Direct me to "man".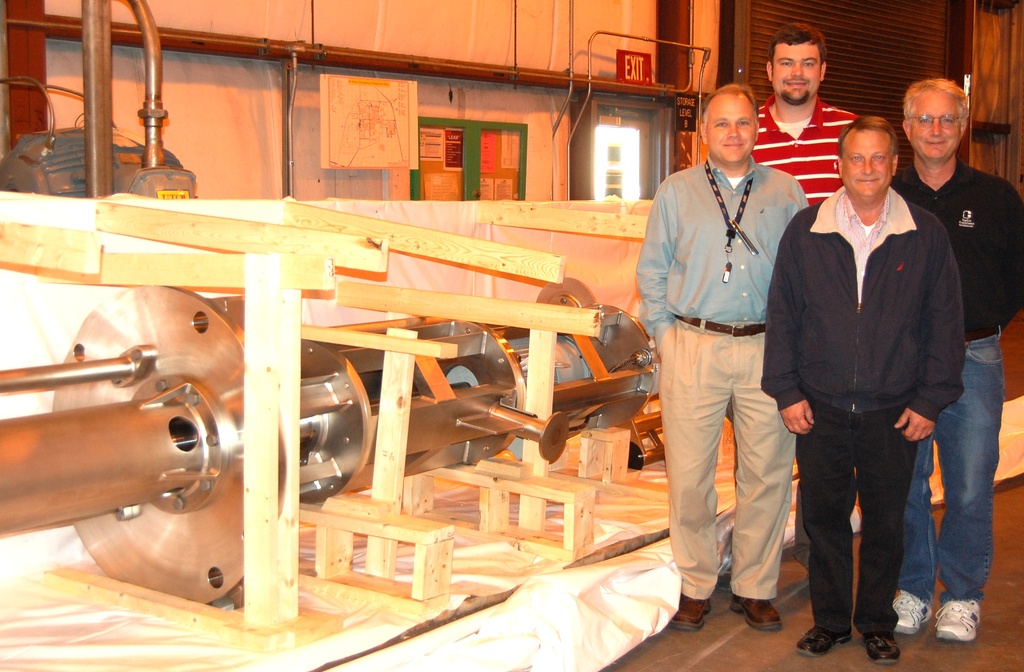
Direction: box=[749, 20, 871, 581].
